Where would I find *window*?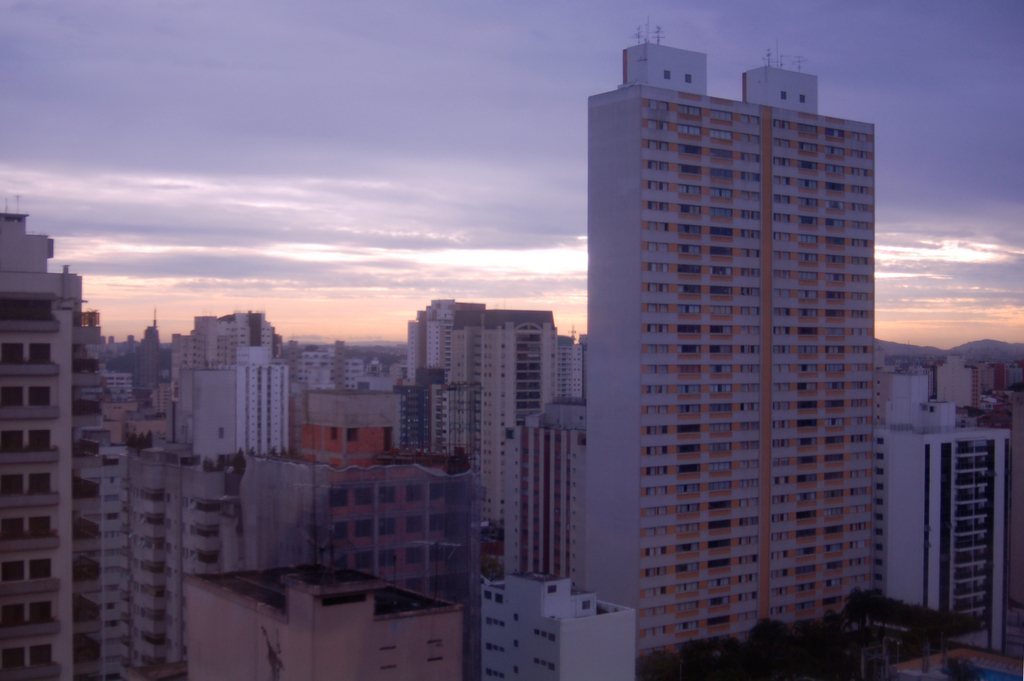
At x1=29 y1=346 x2=50 y2=362.
